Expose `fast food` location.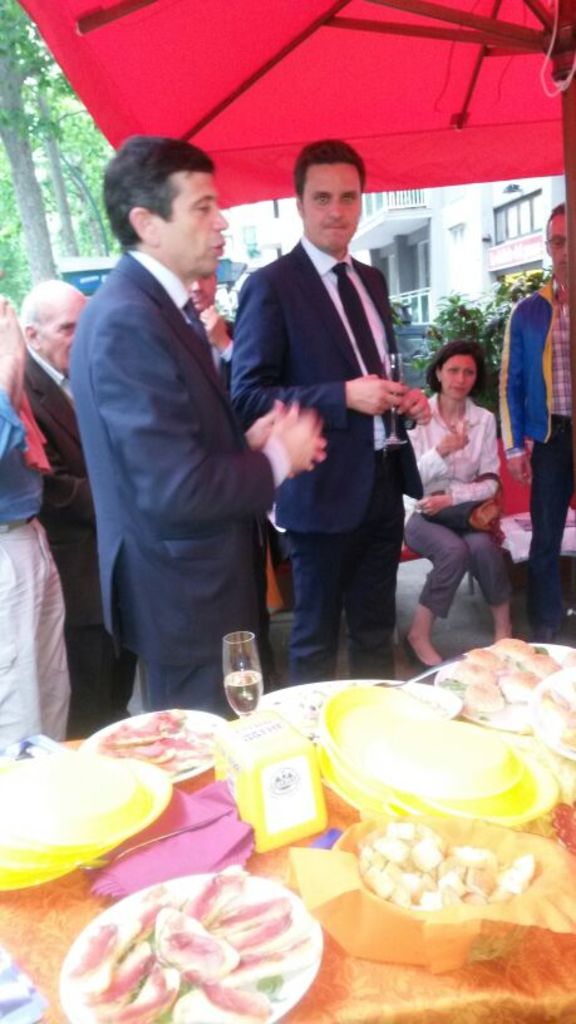
Exposed at [left=105, top=712, right=218, bottom=779].
